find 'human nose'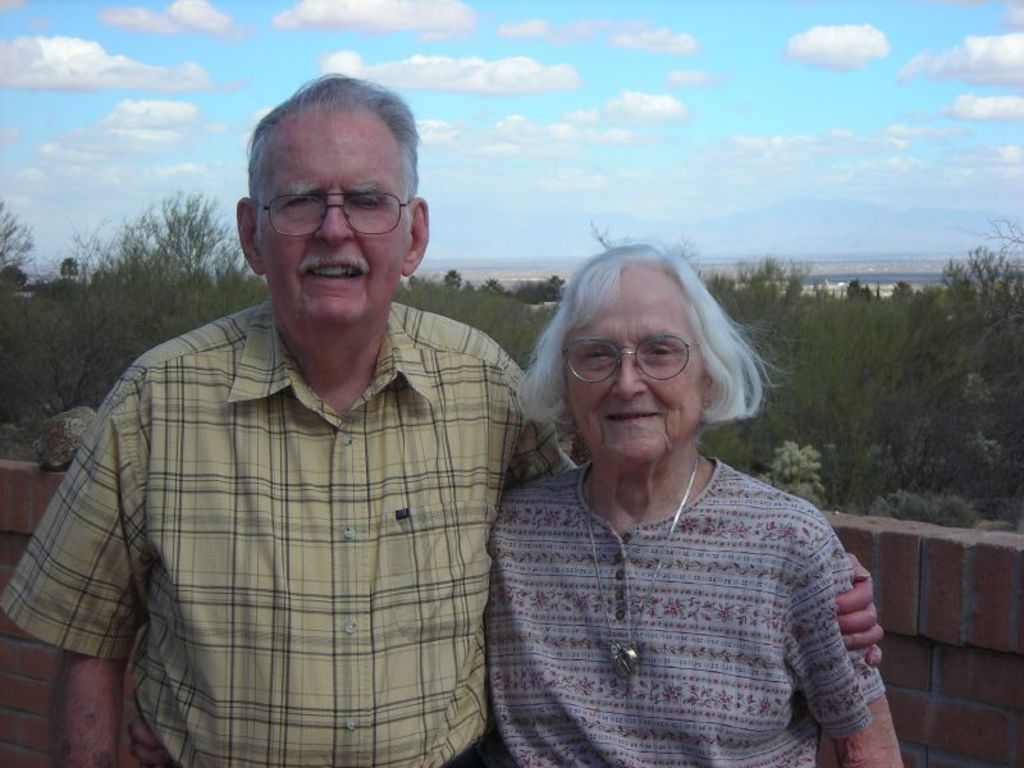
bbox=(608, 349, 650, 394)
